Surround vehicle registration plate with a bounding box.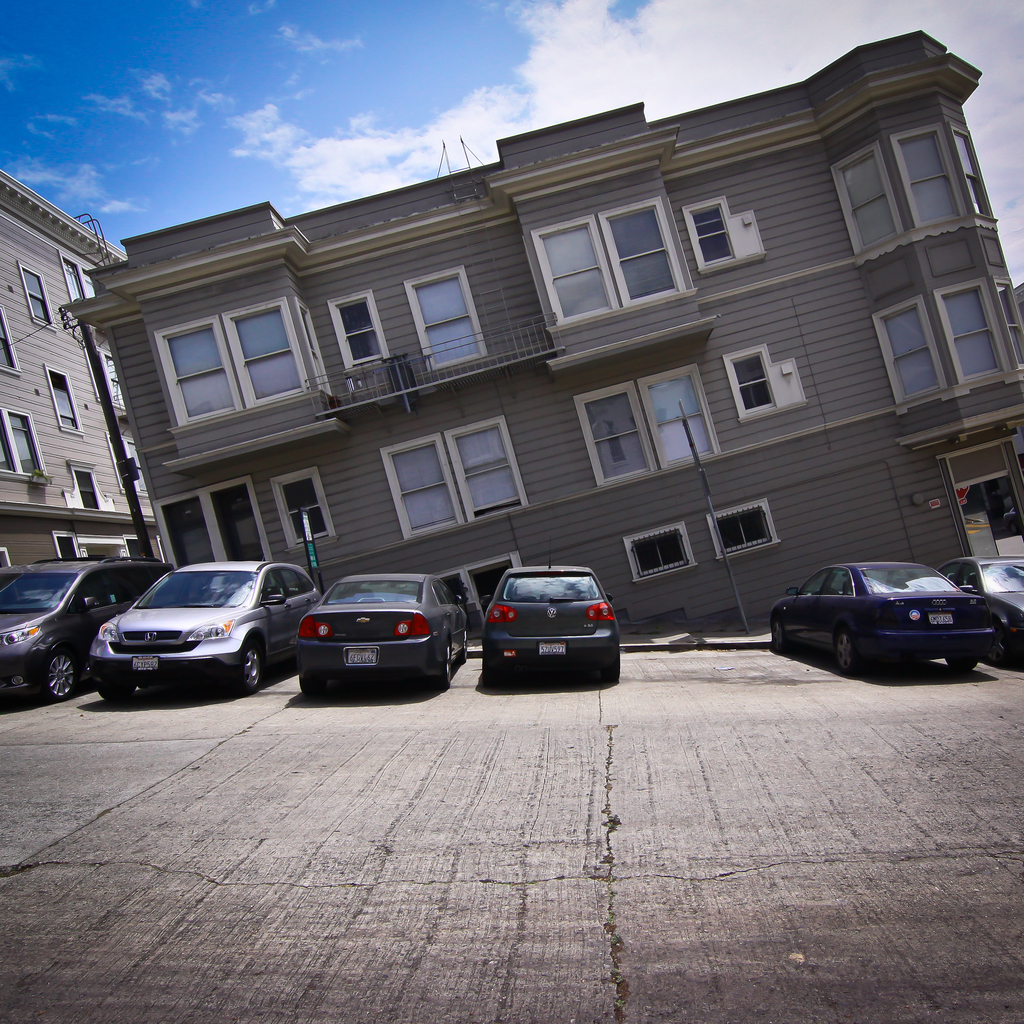
x1=130 y1=655 x2=159 y2=671.
